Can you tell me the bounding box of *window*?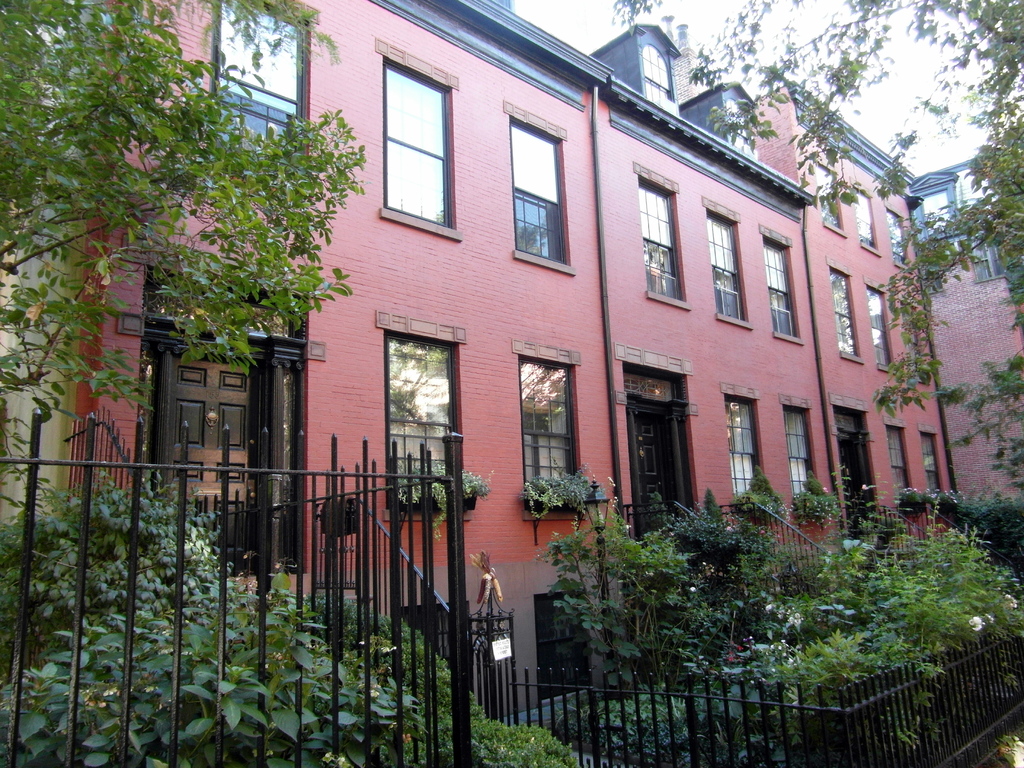
(left=761, top=227, right=806, bottom=346).
